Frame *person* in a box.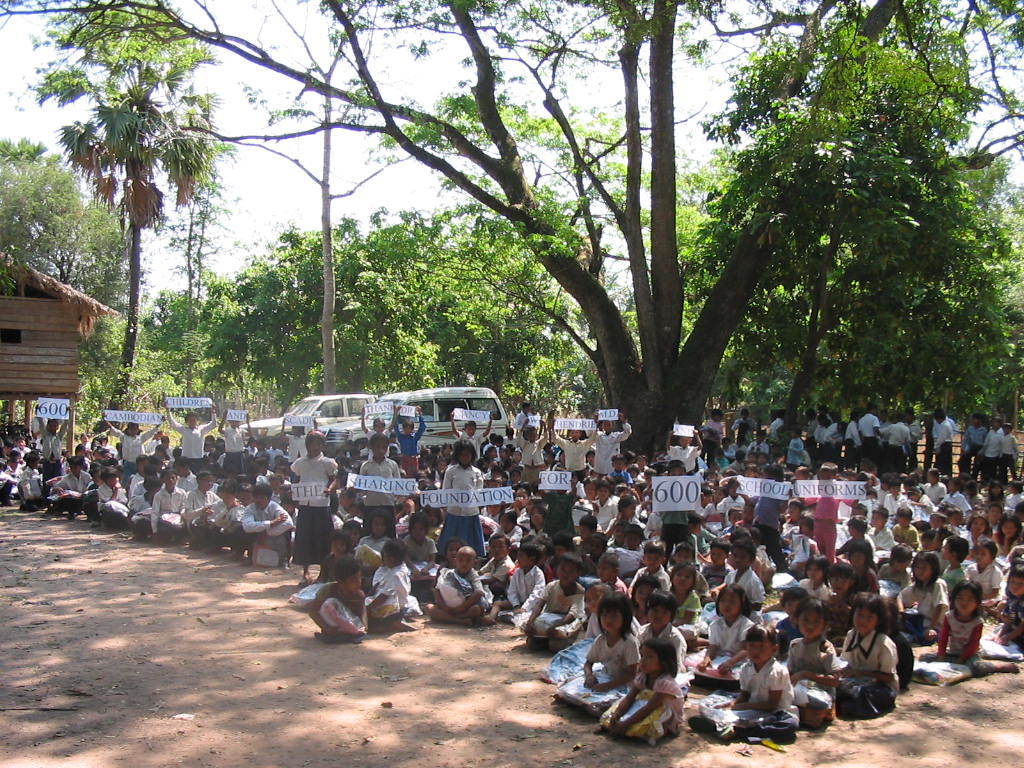
165,399,217,472.
